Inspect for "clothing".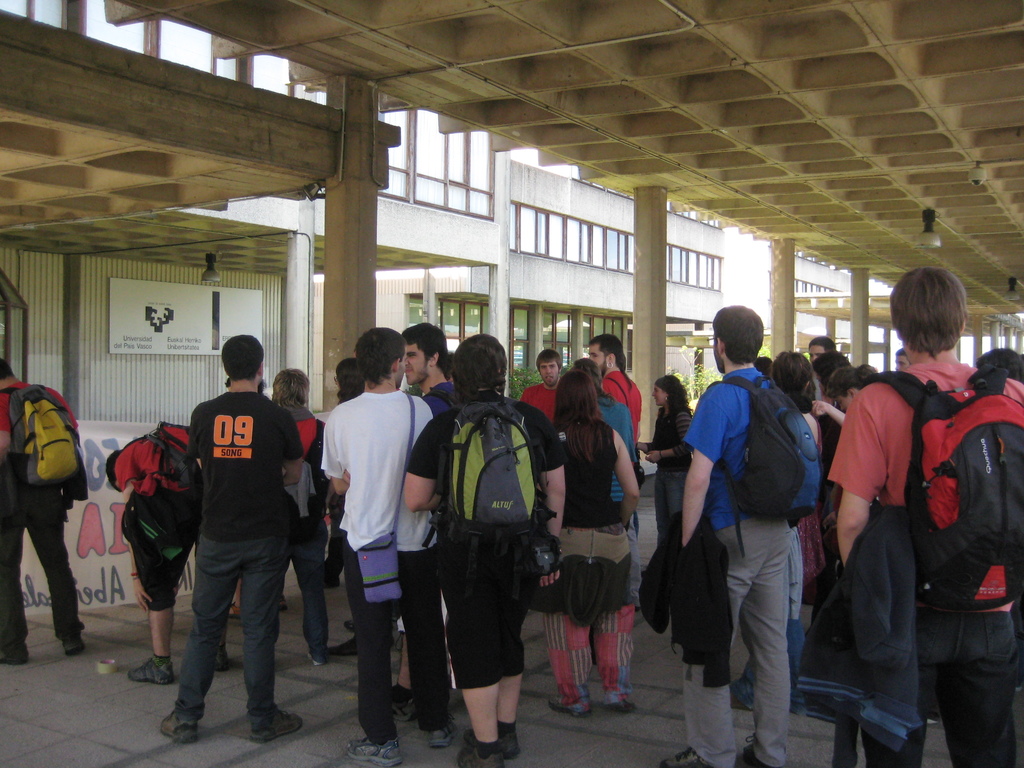
Inspection: 553,532,631,704.
